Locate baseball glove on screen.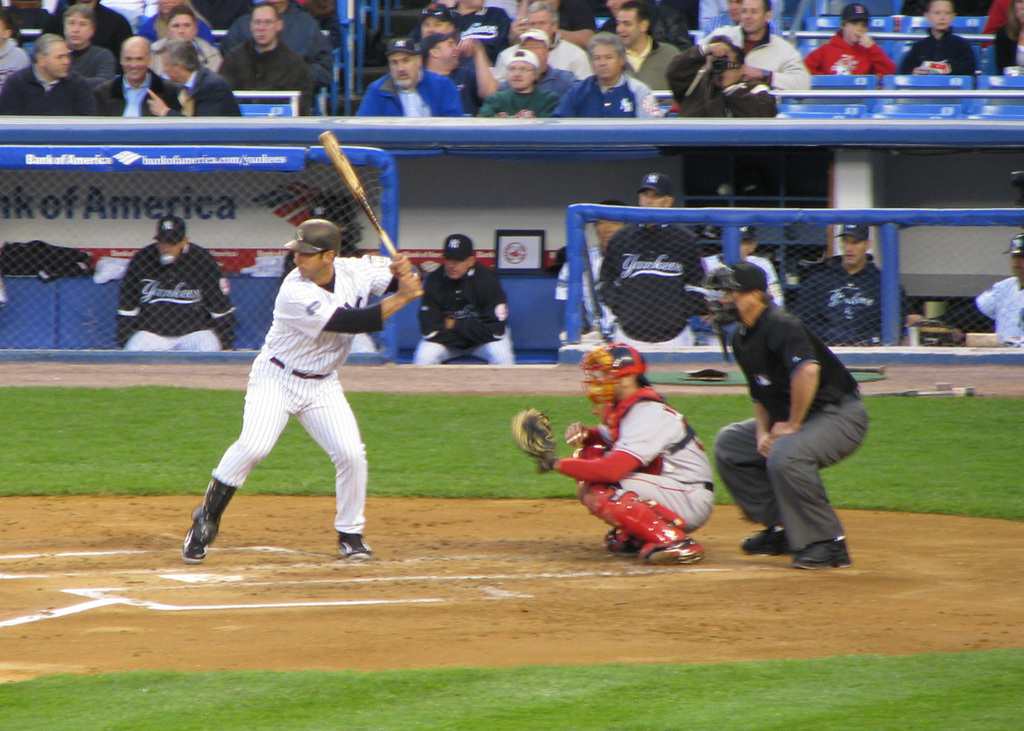
On screen at 509 403 561 457.
